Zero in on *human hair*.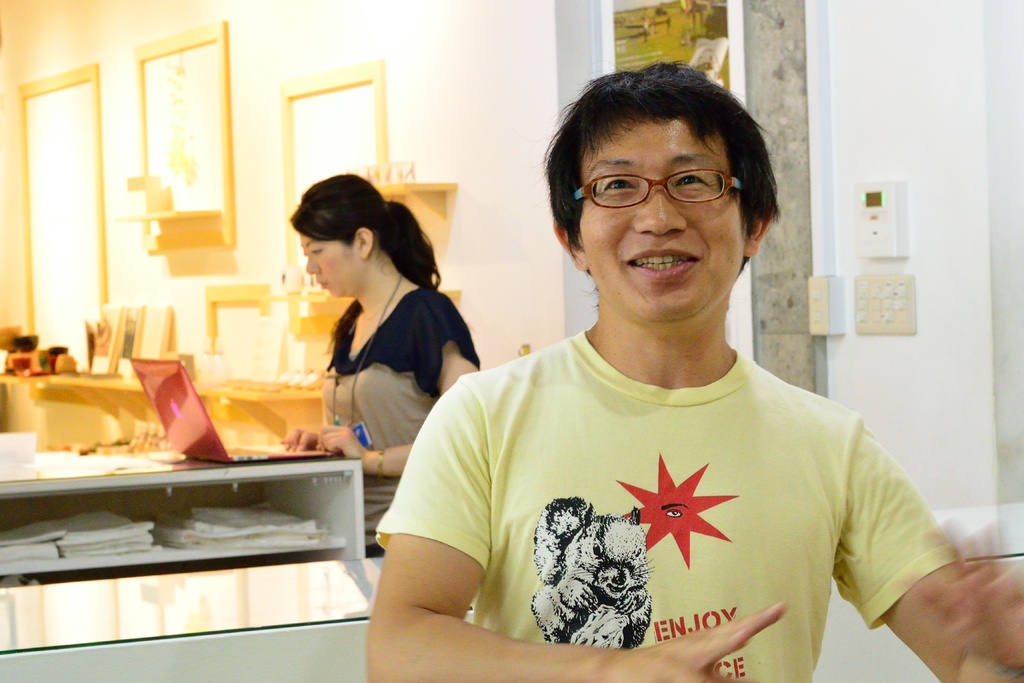
Zeroed in: 289:172:446:286.
